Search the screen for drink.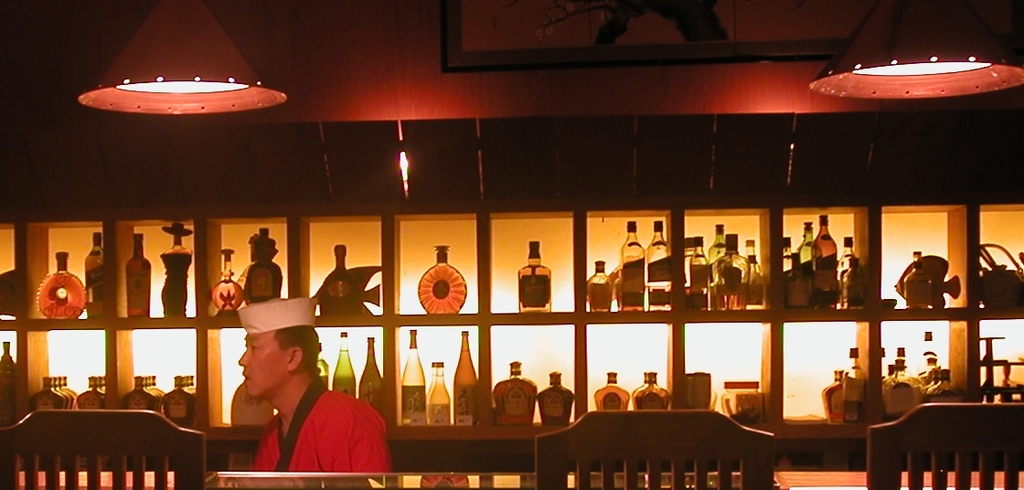
Found at region(632, 372, 669, 408).
